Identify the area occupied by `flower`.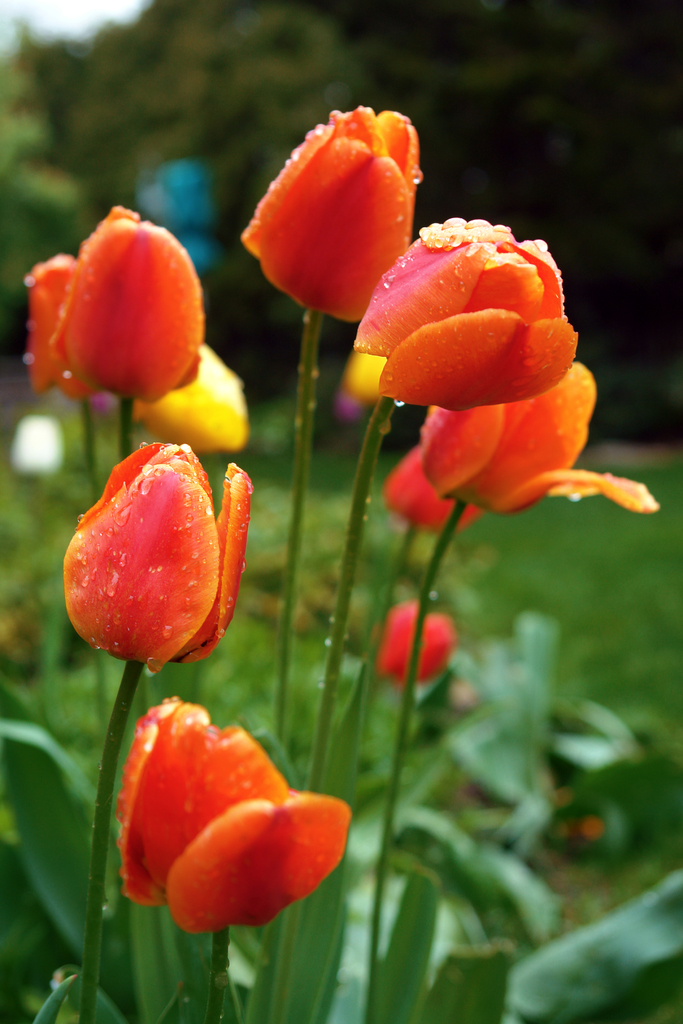
Area: [left=237, top=106, right=421, bottom=314].
